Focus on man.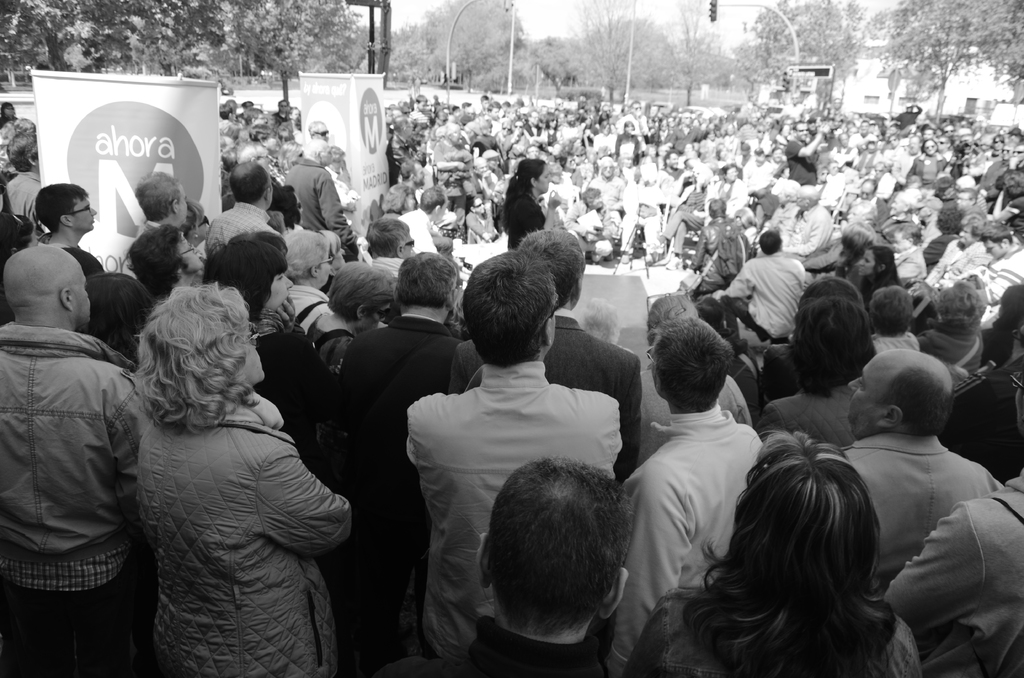
Focused at {"left": 29, "top": 179, "right": 110, "bottom": 289}.
